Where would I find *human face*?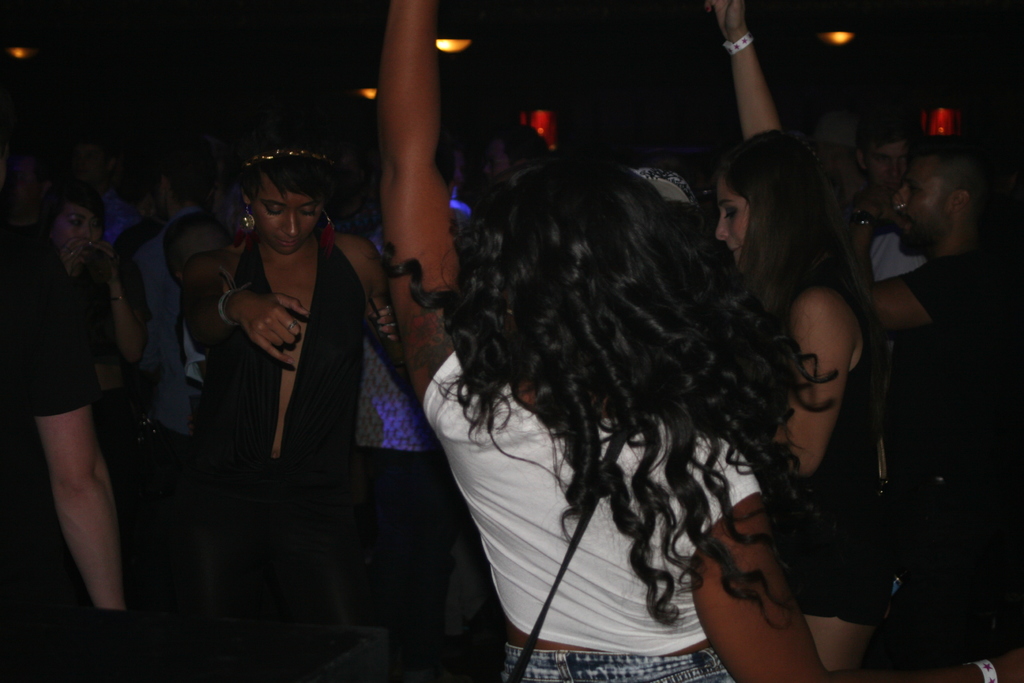
At 717:183:756:250.
